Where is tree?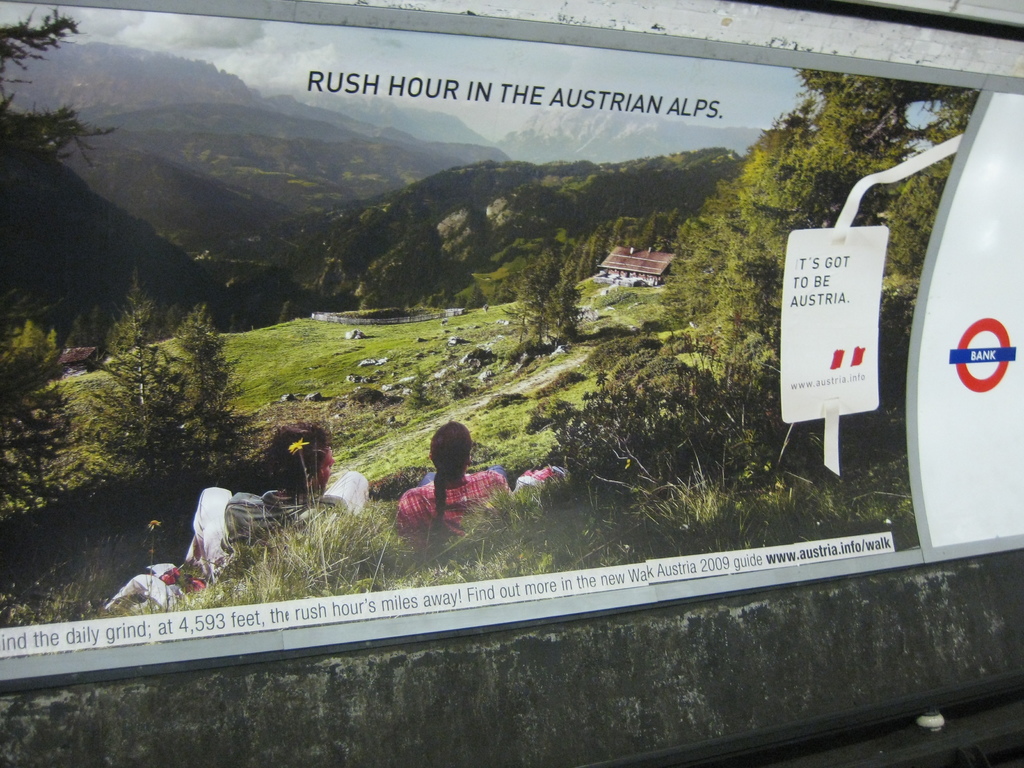
0/321/85/525.
